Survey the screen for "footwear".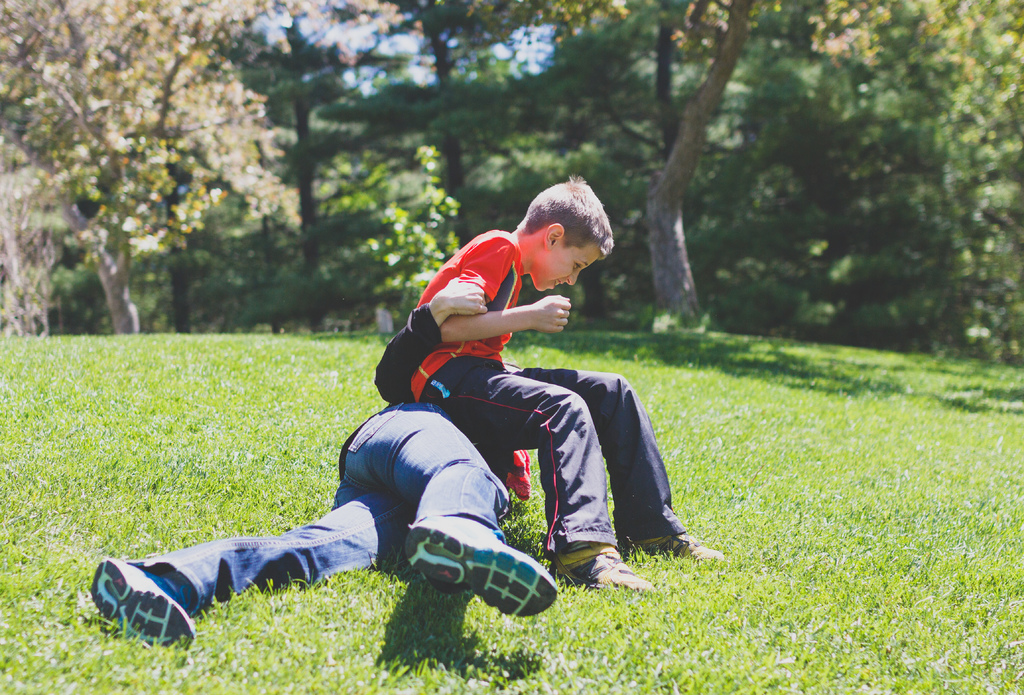
Survey found: {"x1": 403, "y1": 531, "x2": 570, "y2": 623}.
